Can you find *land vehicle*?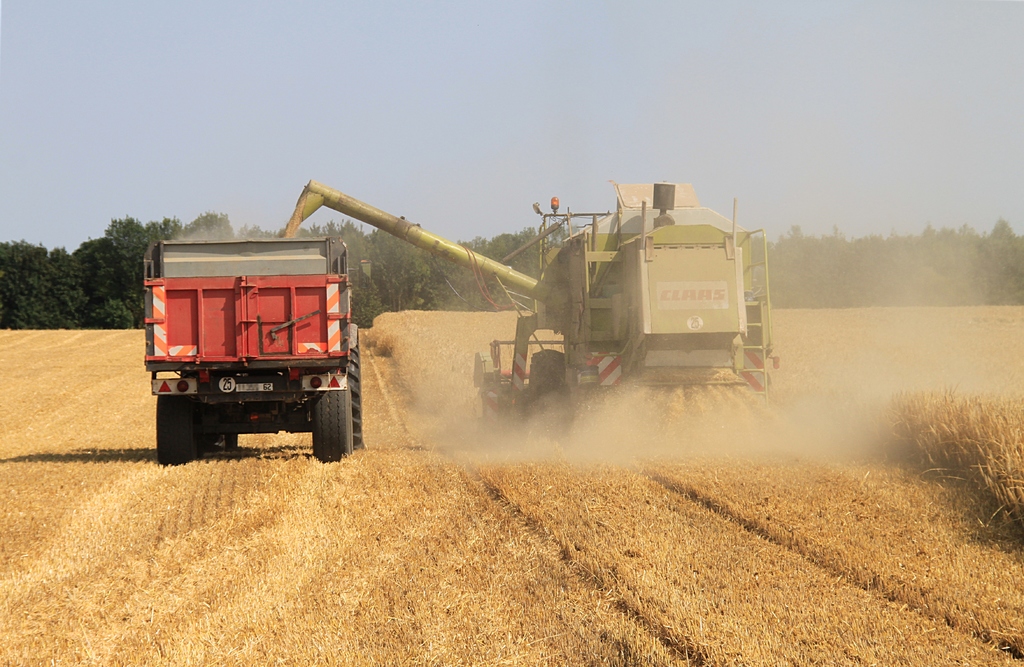
Yes, bounding box: Rect(125, 235, 378, 461).
